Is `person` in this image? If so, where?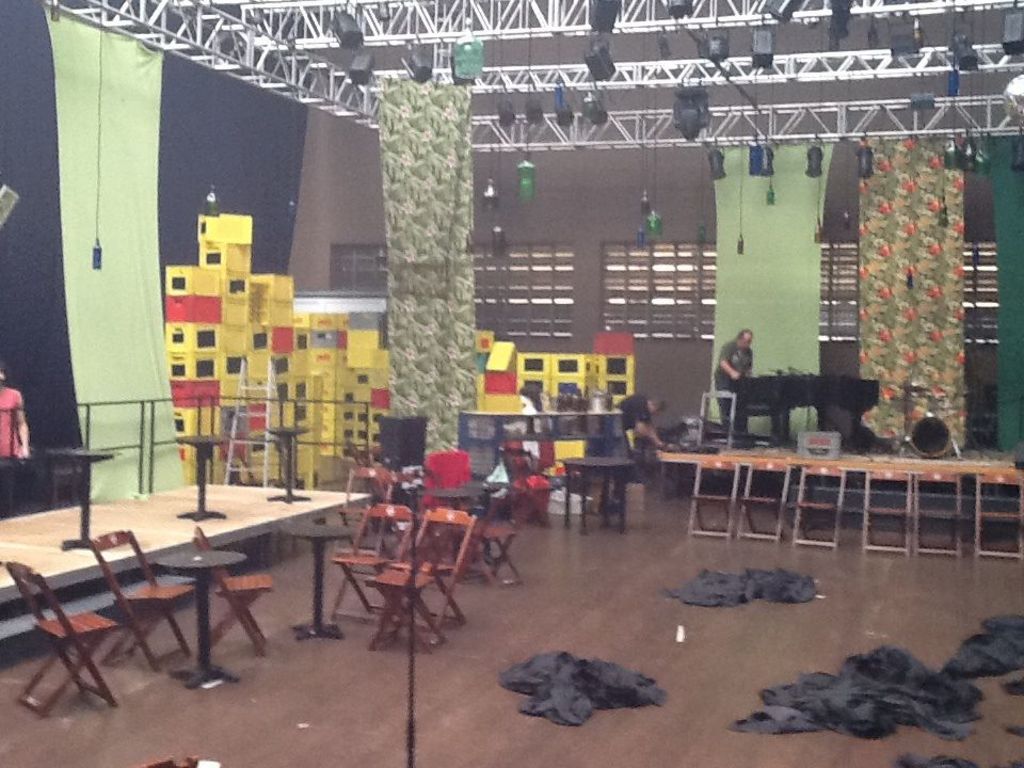
Yes, at bbox=(610, 397, 667, 450).
